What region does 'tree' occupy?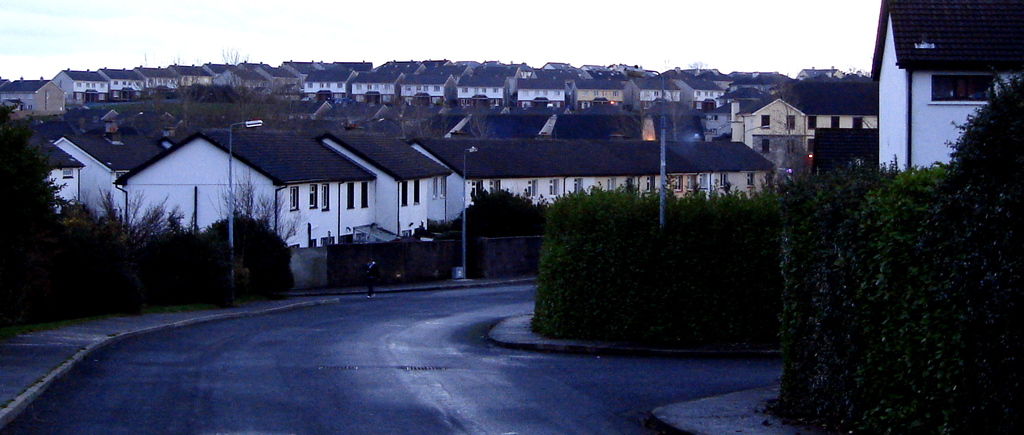
BBox(204, 162, 312, 245).
